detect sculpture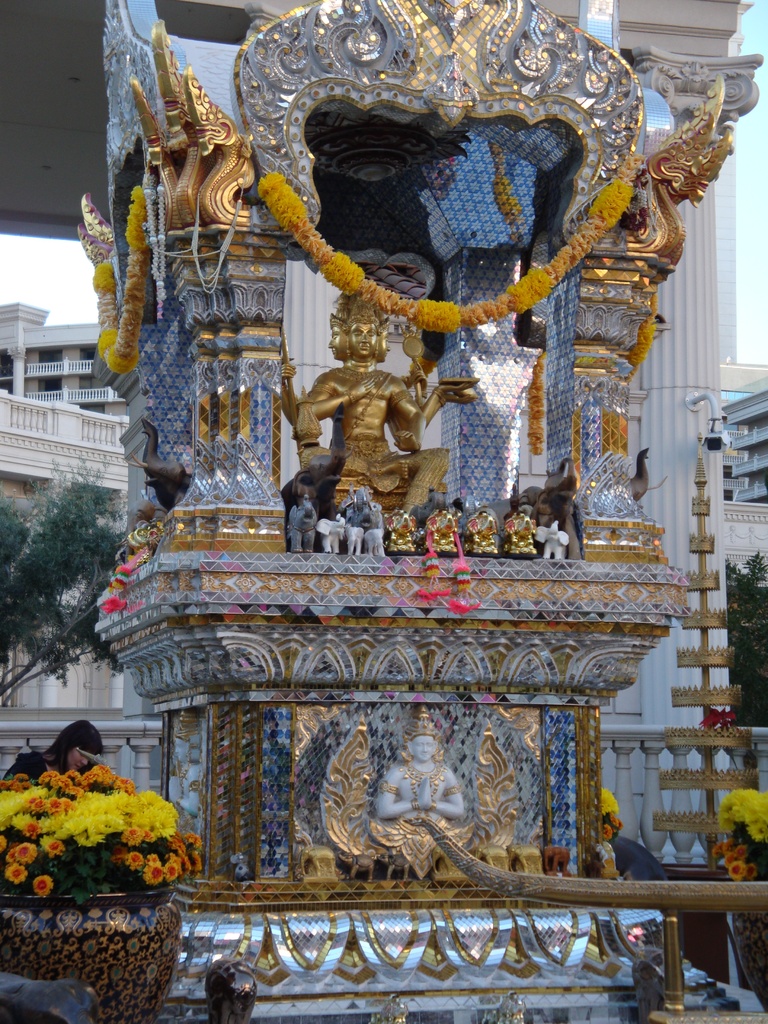
<region>314, 512, 355, 554</region>
